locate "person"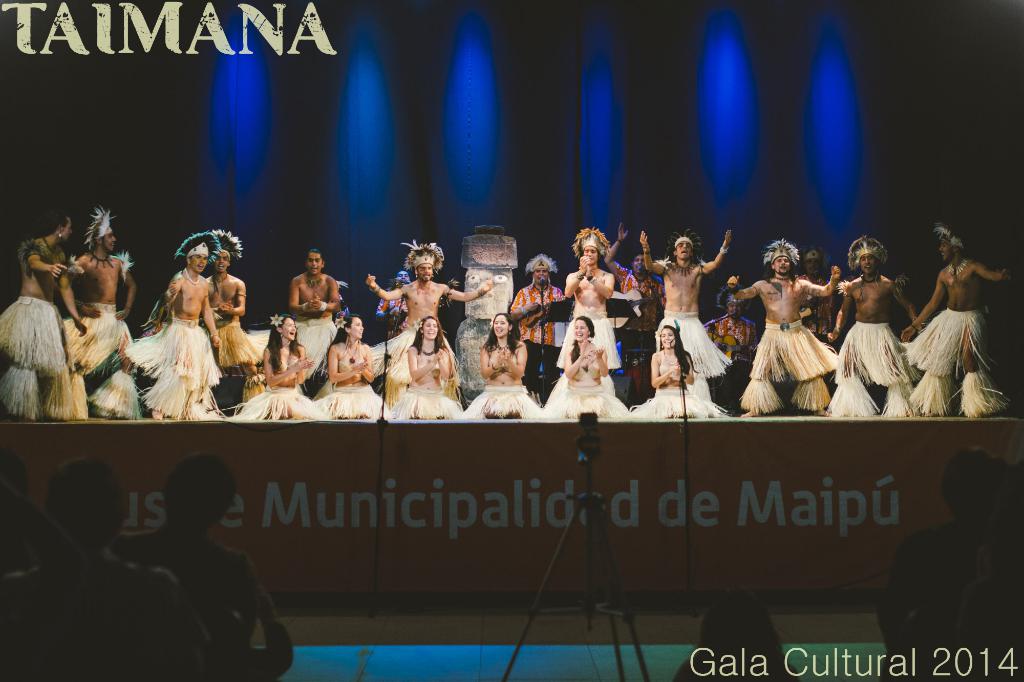
(544, 315, 630, 420)
